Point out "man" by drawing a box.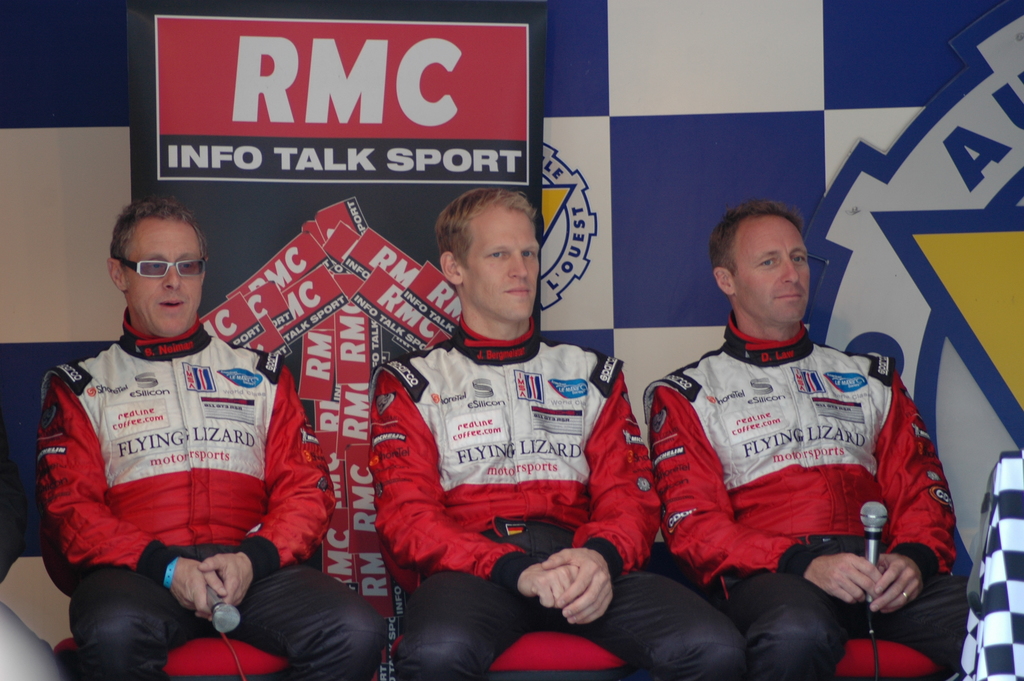
(647,202,957,669).
